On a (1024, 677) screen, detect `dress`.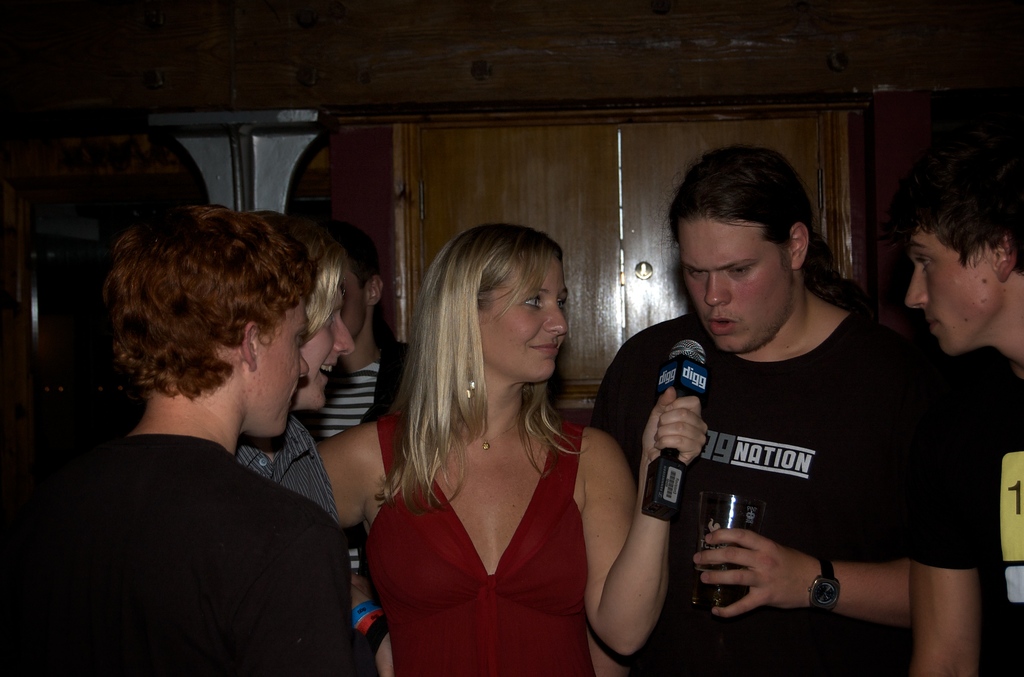
locate(361, 416, 594, 676).
